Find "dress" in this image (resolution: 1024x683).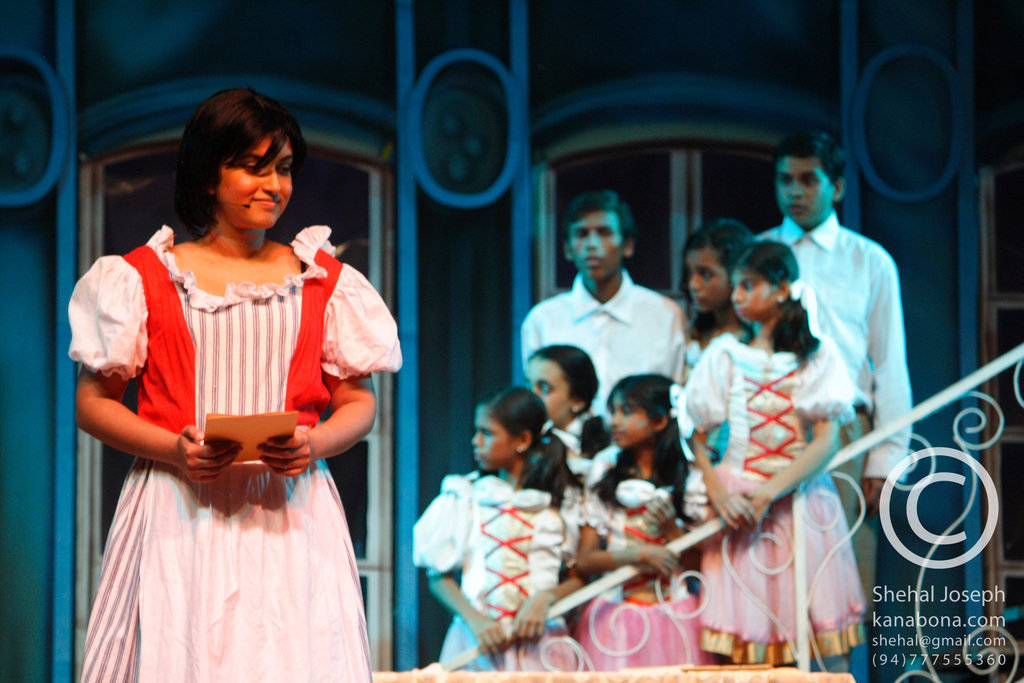
47, 209, 372, 673.
